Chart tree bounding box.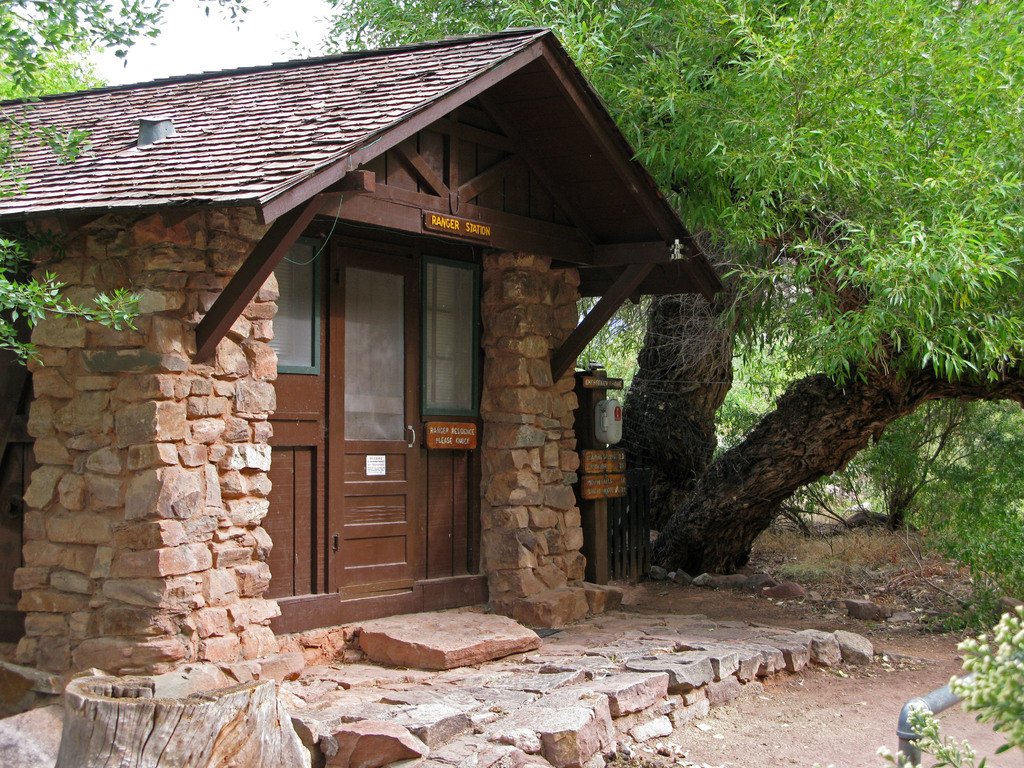
Charted: box=[289, 0, 1023, 586].
